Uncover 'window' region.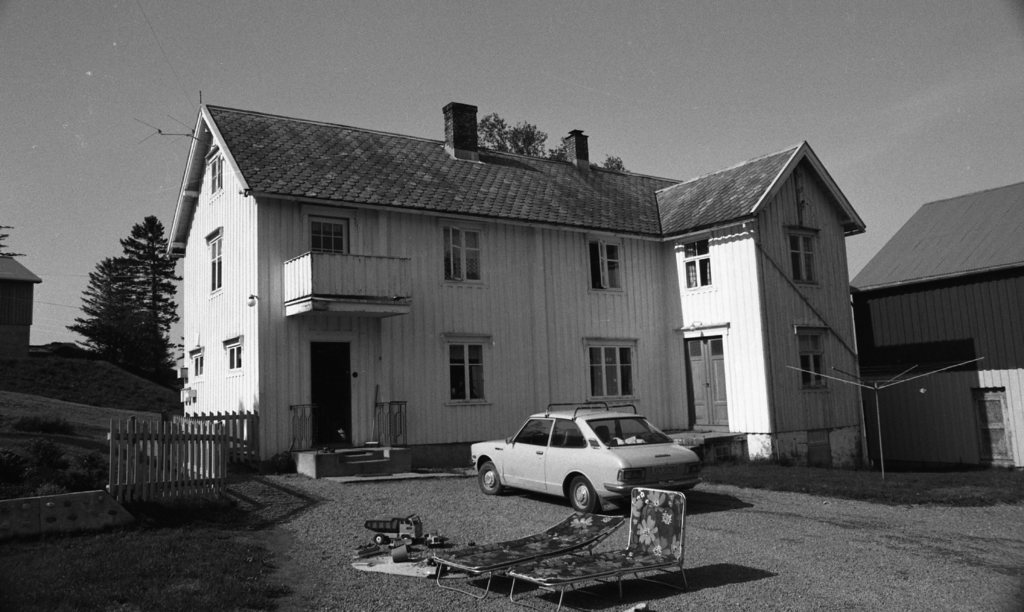
Uncovered: x1=211, y1=231, x2=222, y2=292.
